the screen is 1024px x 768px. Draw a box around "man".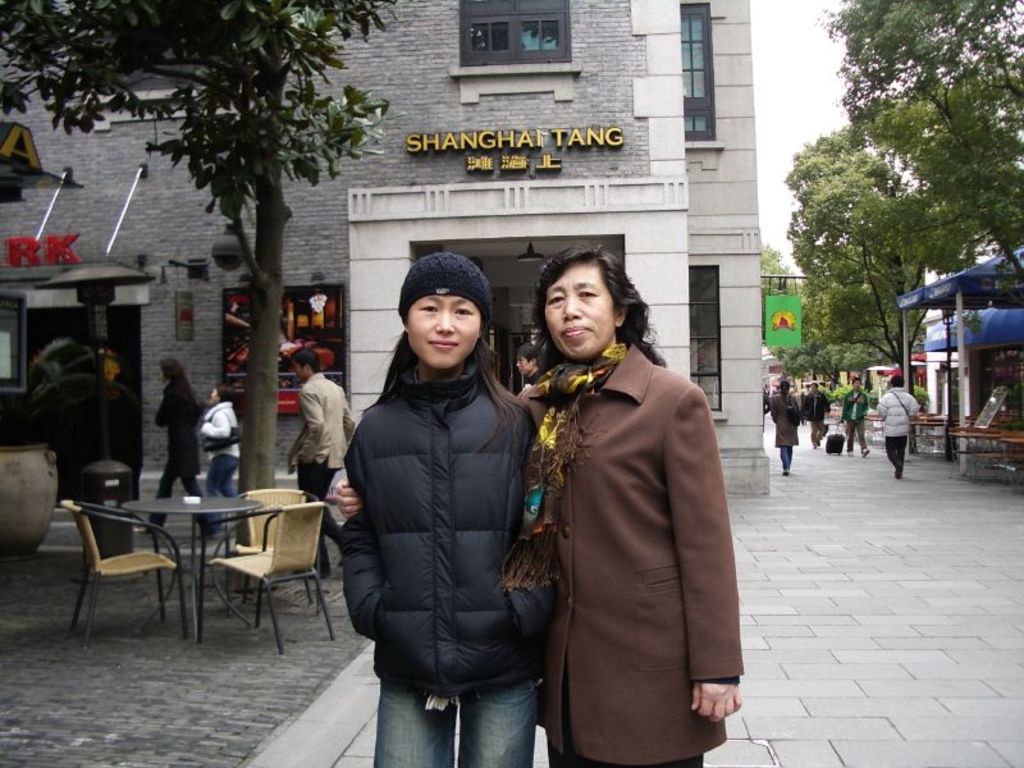
{"x1": 876, "y1": 379, "x2": 923, "y2": 479}.
